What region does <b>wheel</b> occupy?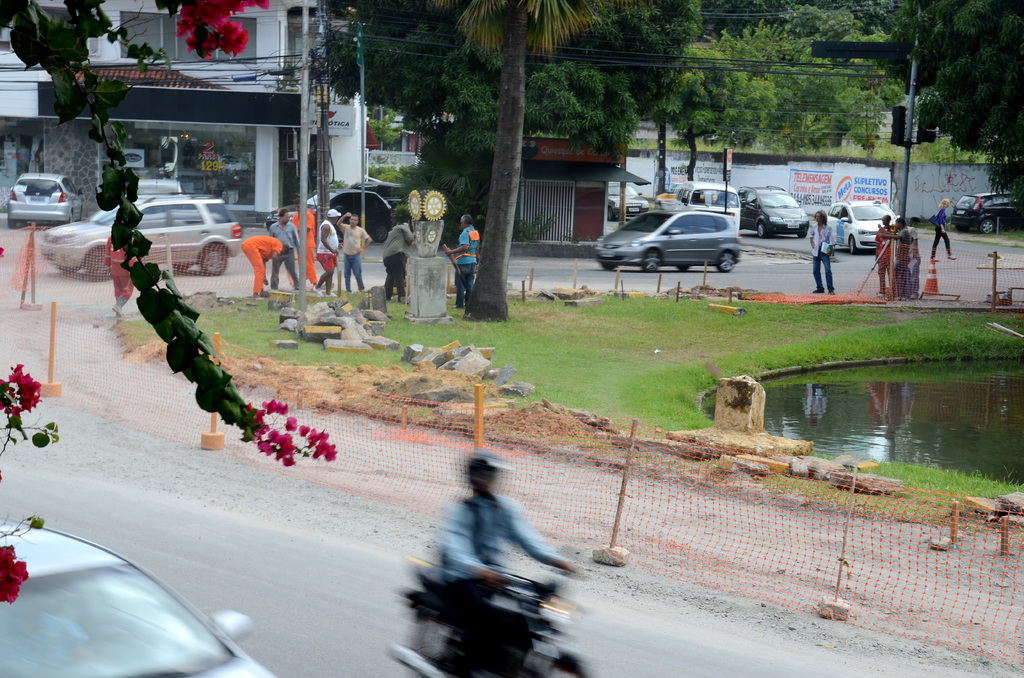
[x1=172, y1=263, x2=191, y2=271].
